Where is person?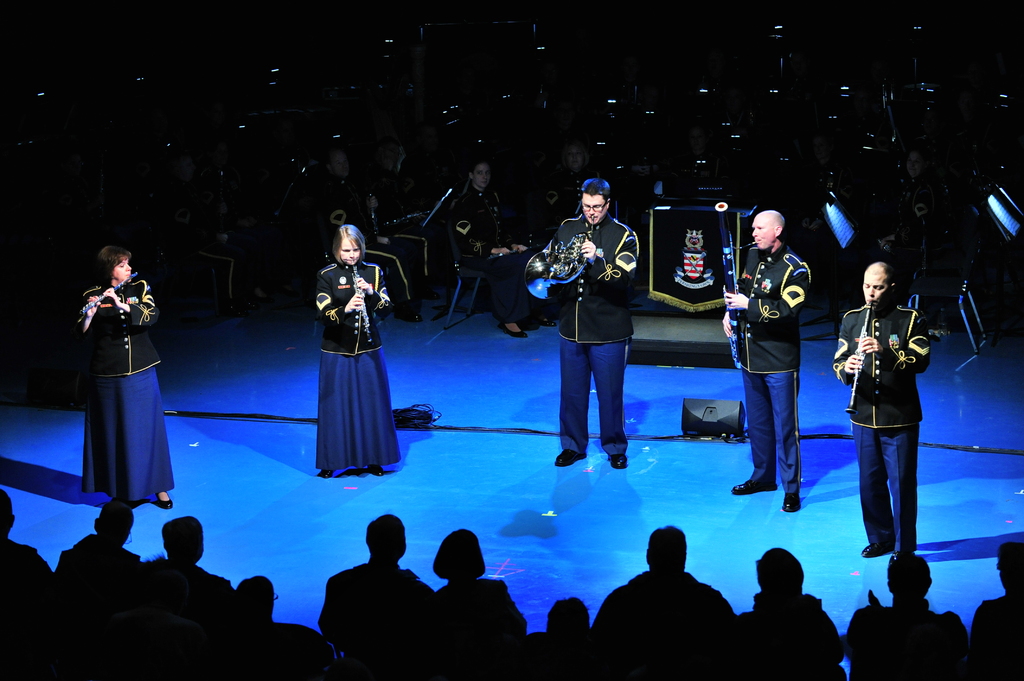
(53, 503, 140, 588).
